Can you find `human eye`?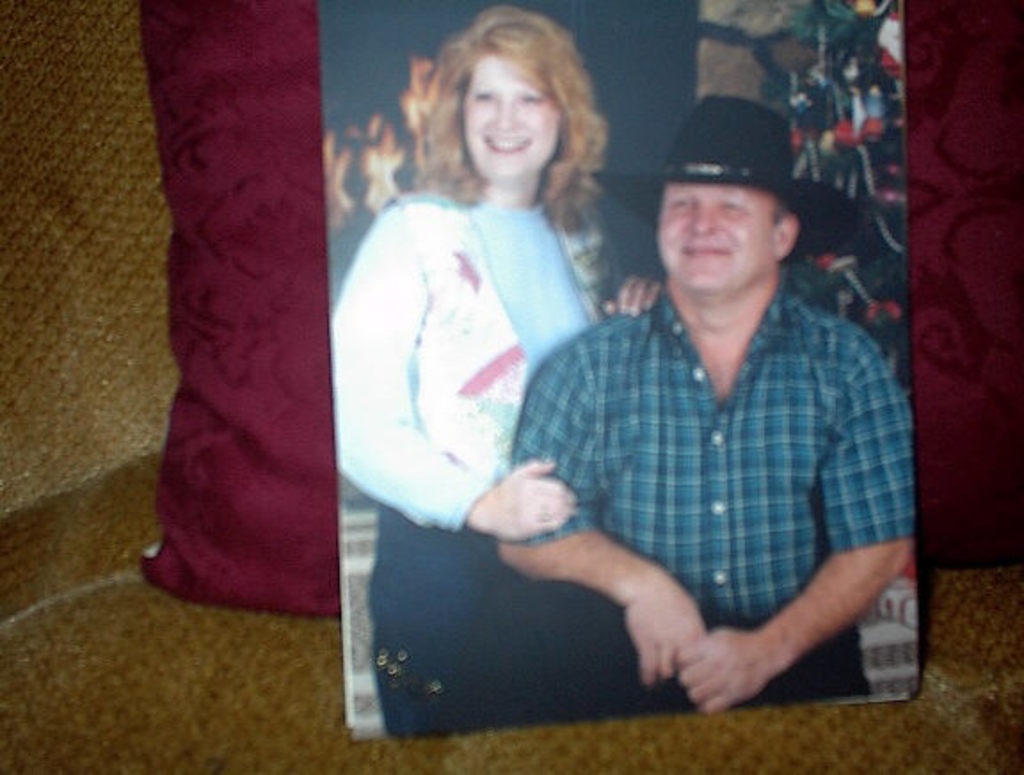
Yes, bounding box: {"left": 469, "top": 87, "right": 498, "bottom": 105}.
